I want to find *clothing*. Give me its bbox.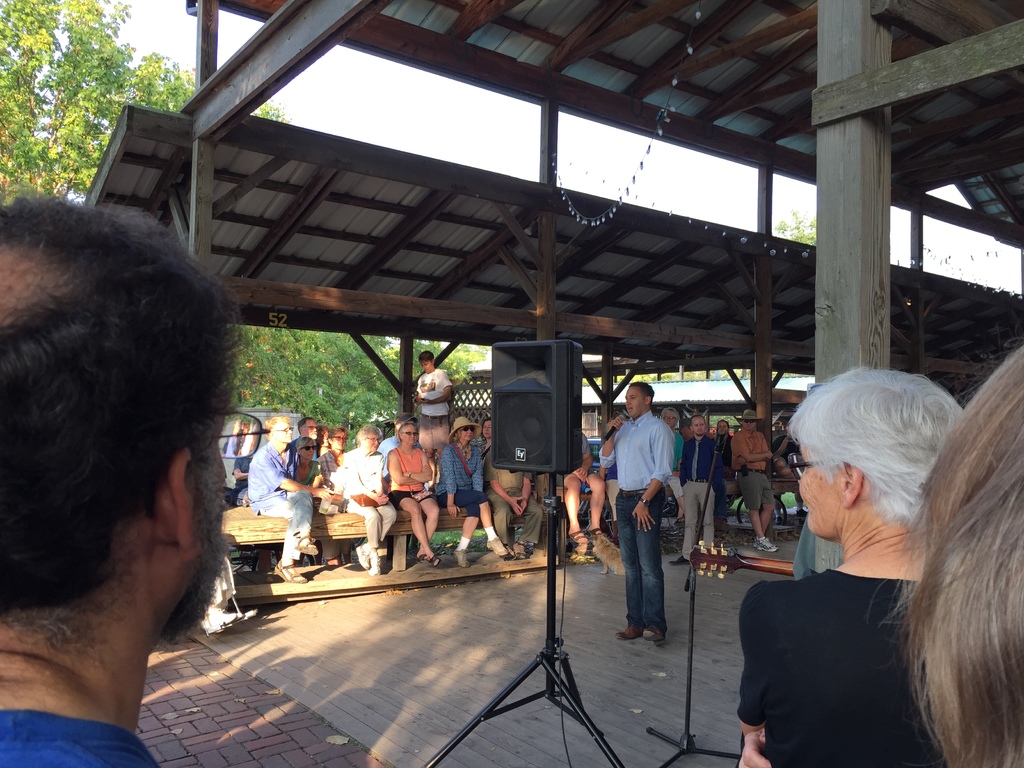
select_region(600, 408, 680, 633).
